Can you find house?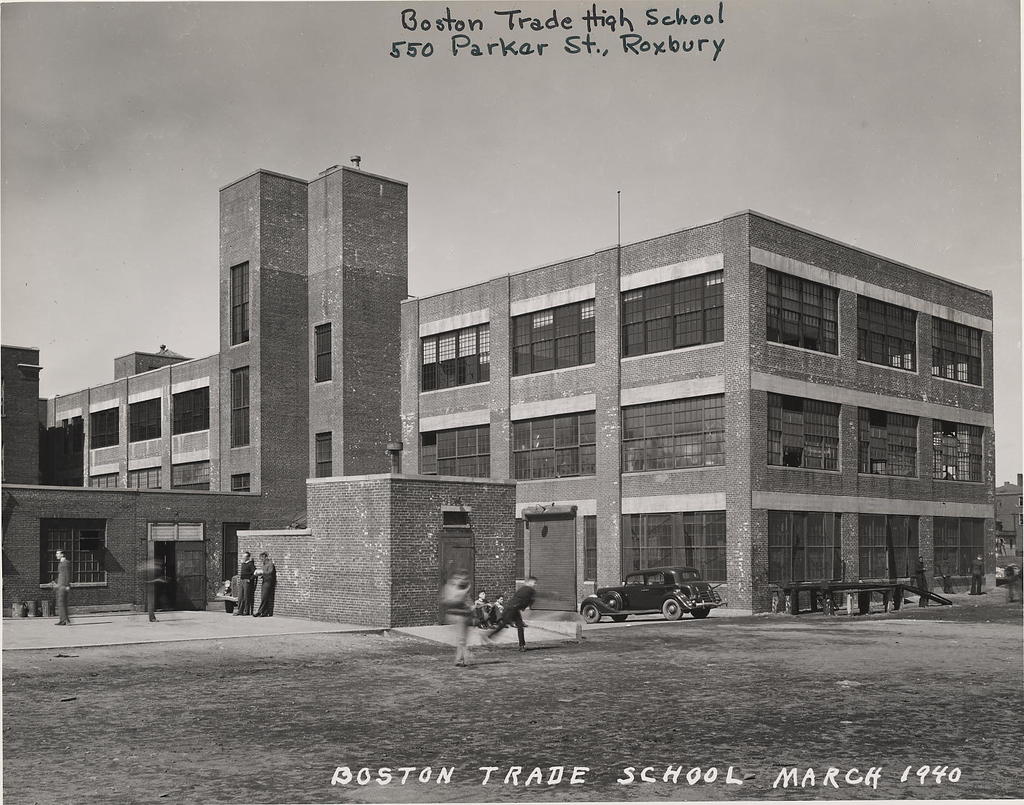
Yes, bounding box: [left=0, top=158, right=998, bottom=618].
